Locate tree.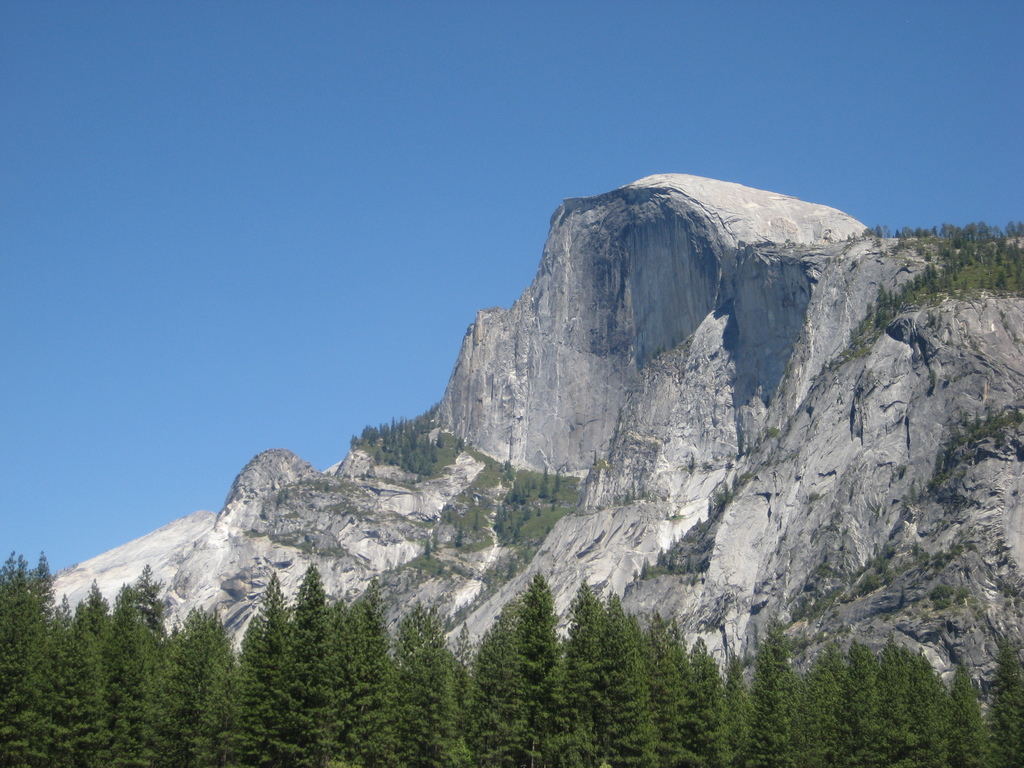
Bounding box: box=[745, 622, 781, 767].
